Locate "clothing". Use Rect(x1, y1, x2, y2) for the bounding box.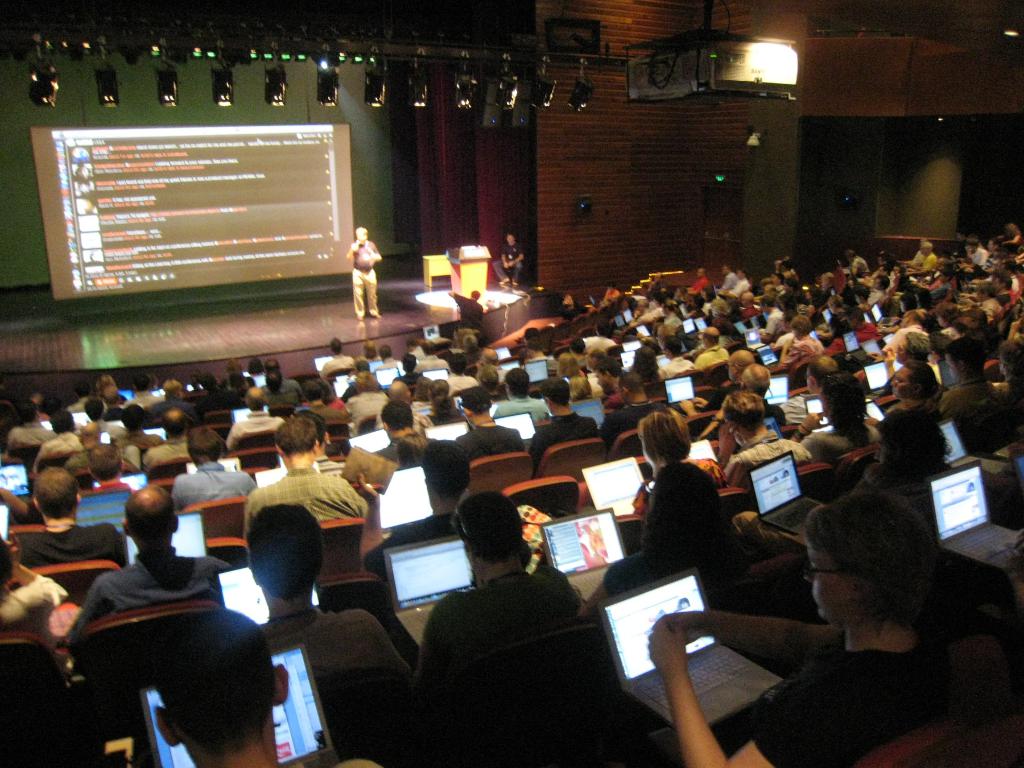
Rect(138, 435, 189, 467).
